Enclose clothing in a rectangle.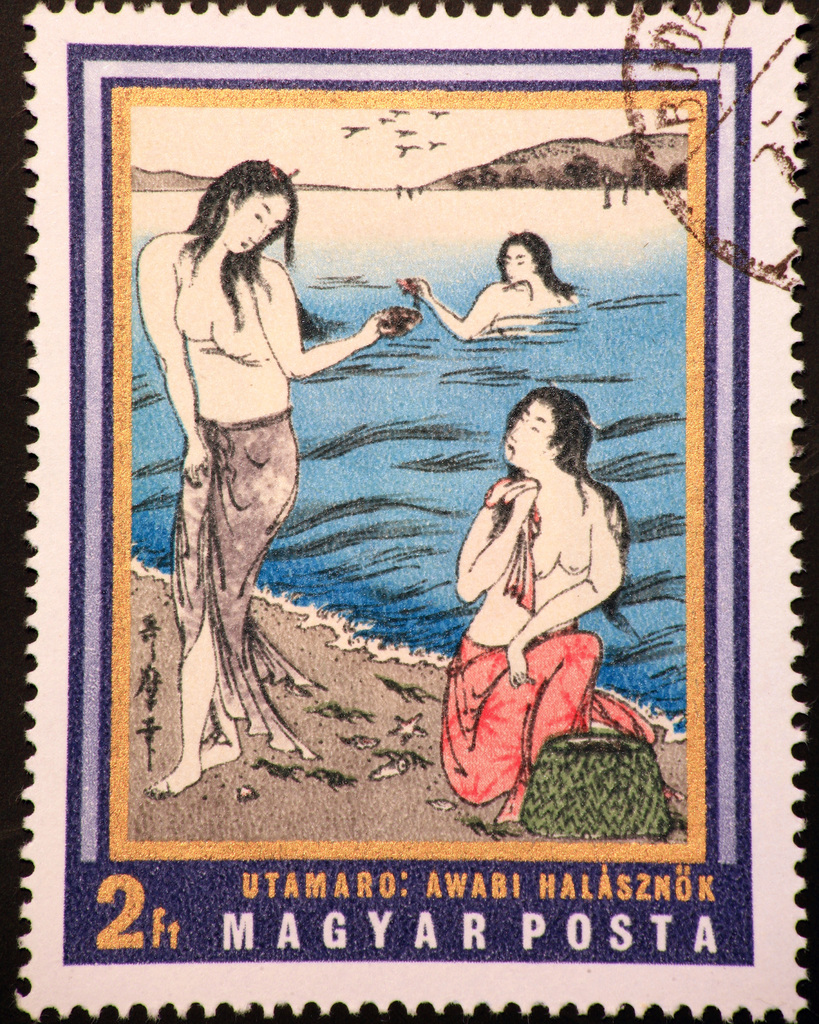
box(170, 405, 338, 765).
